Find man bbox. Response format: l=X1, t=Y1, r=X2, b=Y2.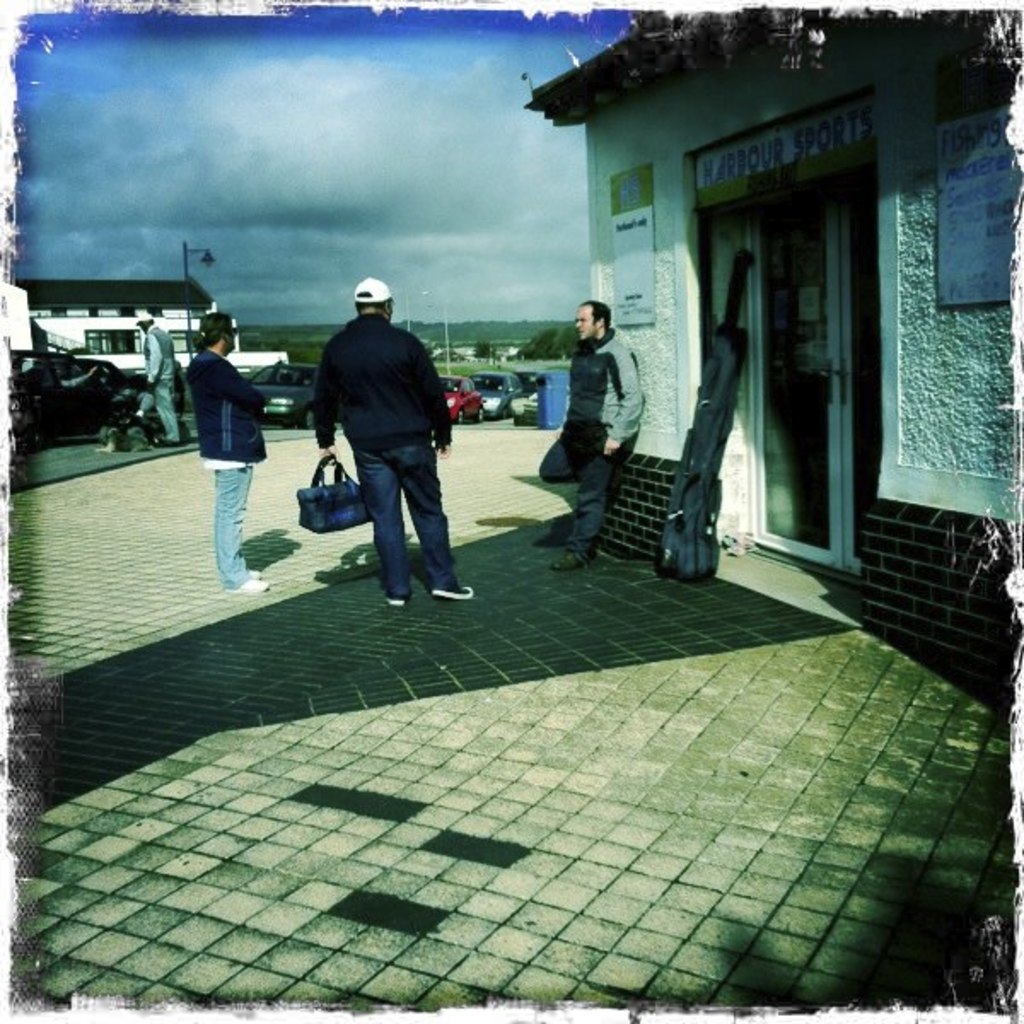
l=137, t=309, r=196, b=447.
